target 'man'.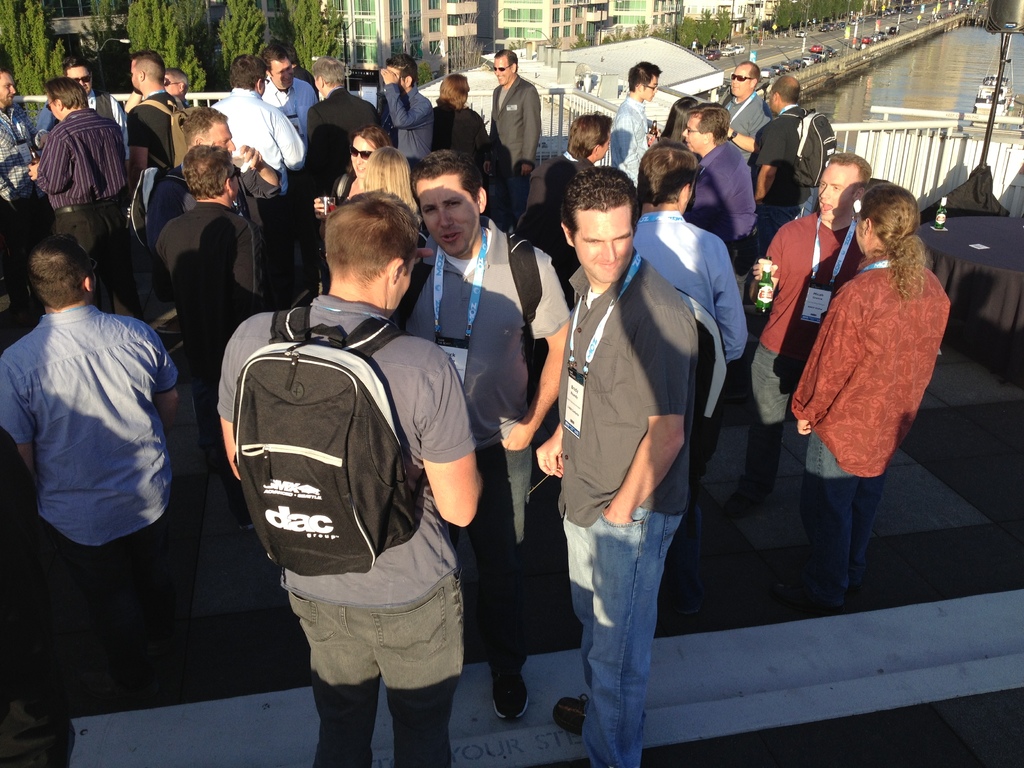
Target region: 363 148 579 727.
